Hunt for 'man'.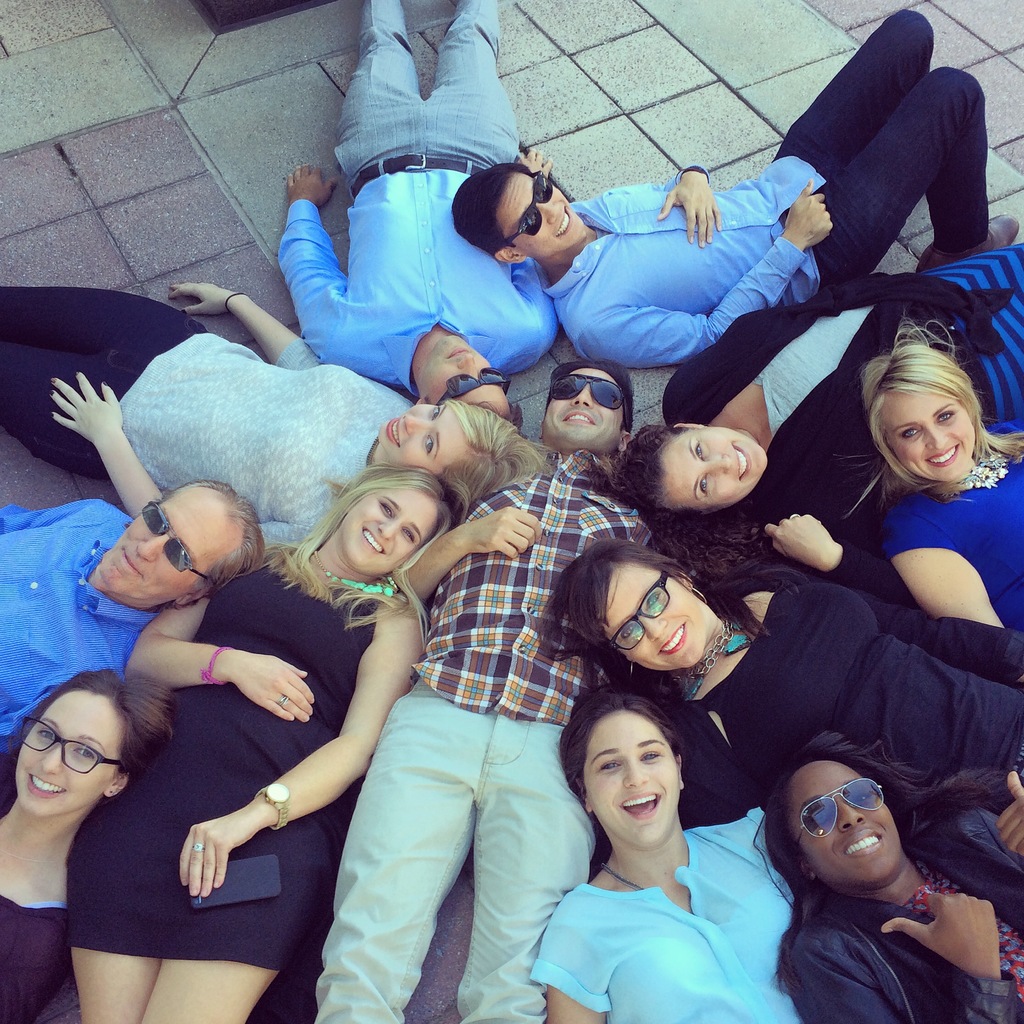
Hunted down at bbox(334, 415, 651, 1010).
